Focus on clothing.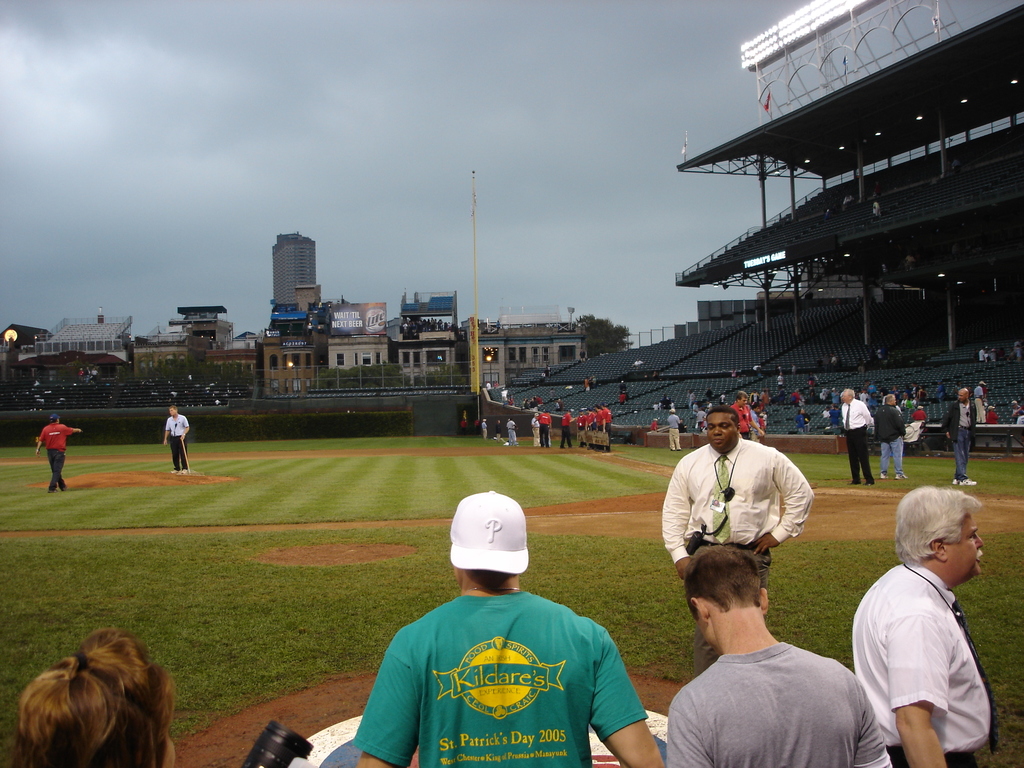
Focused at [x1=666, y1=412, x2=682, y2=450].
